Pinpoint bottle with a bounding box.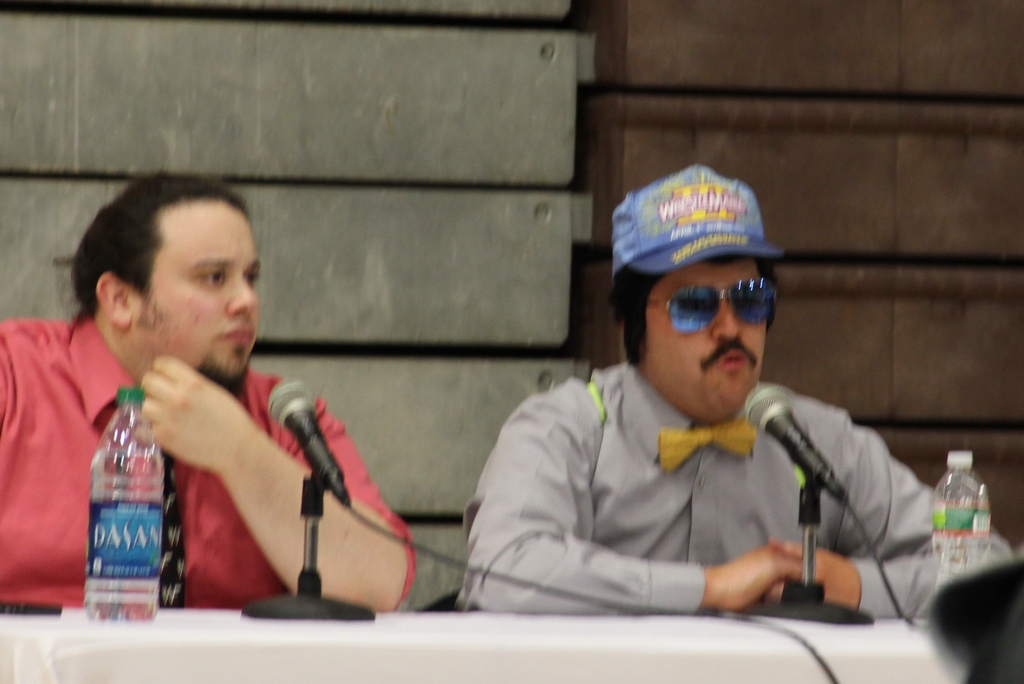
box(70, 383, 160, 623).
